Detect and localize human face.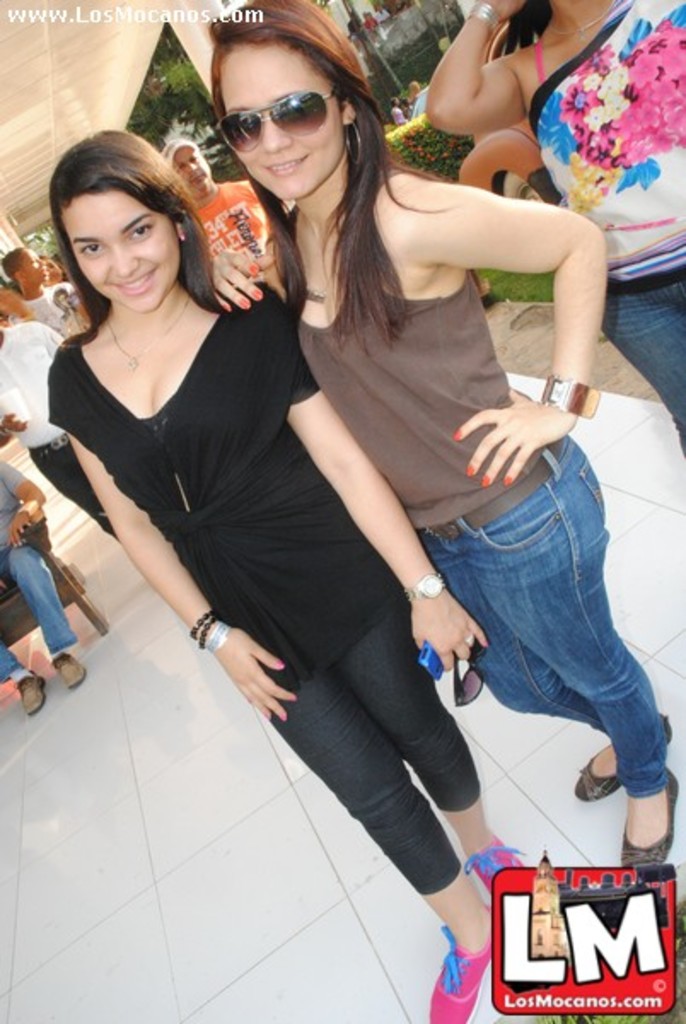
Localized at crop(210, 48, 345, 201).
